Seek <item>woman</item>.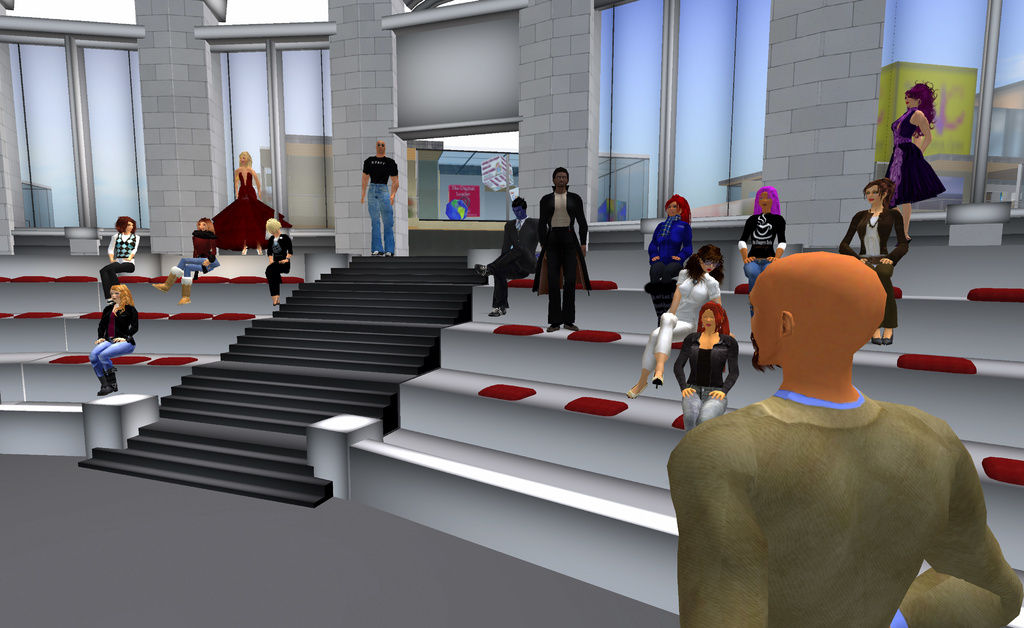
[left=736, top=185, right=785, bottom=286].
